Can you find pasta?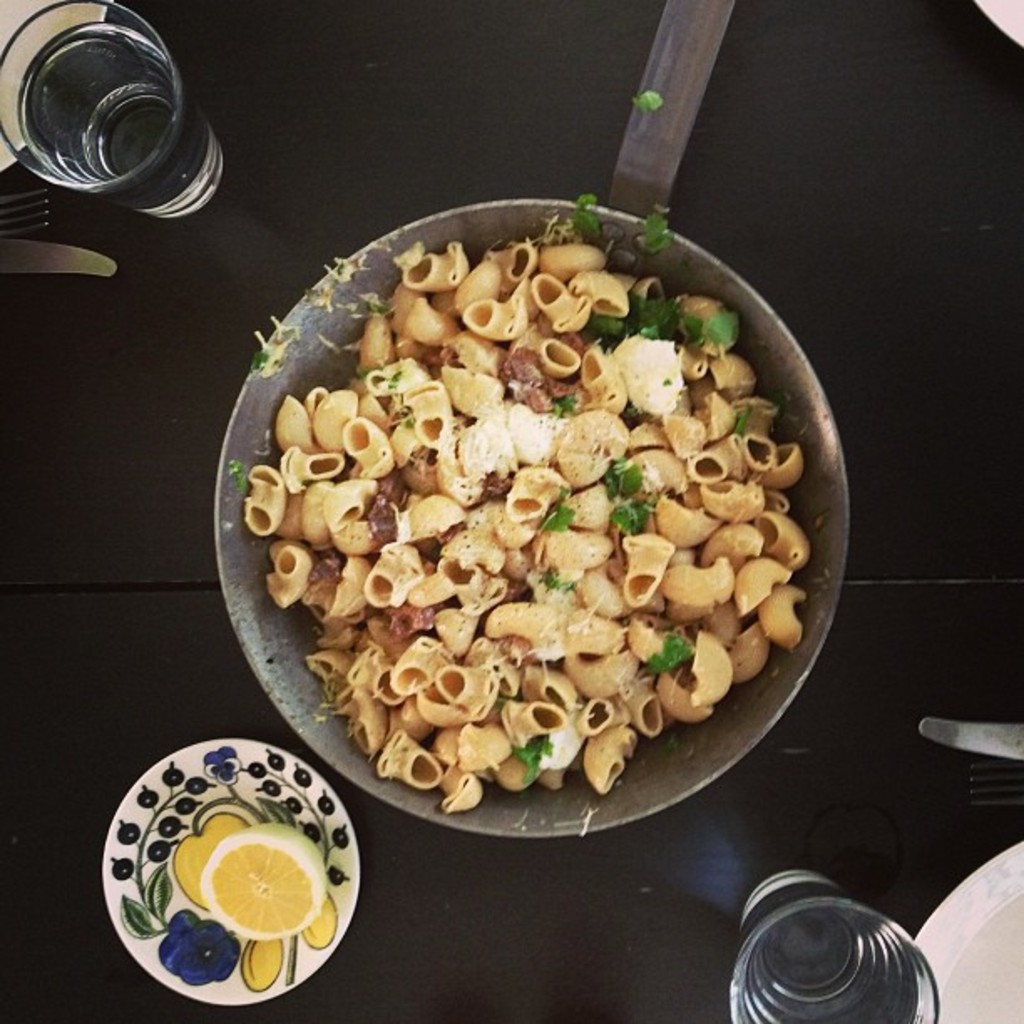
Yes, bounding box: bbox=(243, 258, 801, 801).
